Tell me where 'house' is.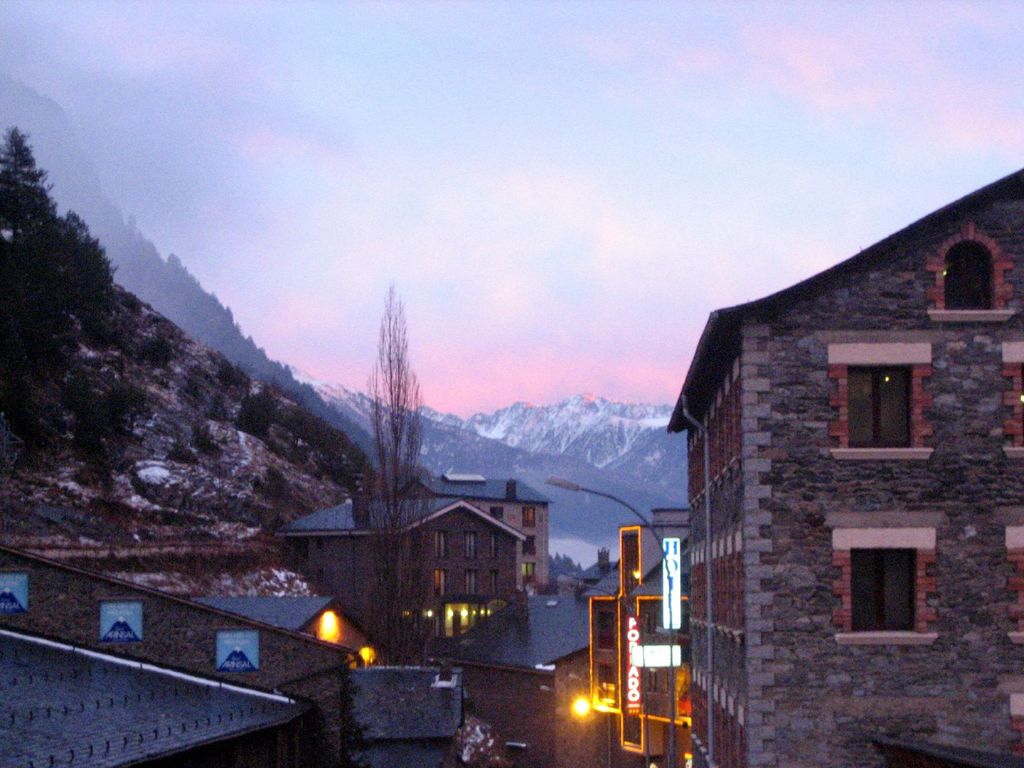
'house' is at left=275, top=495, right=527, bottom=662.
